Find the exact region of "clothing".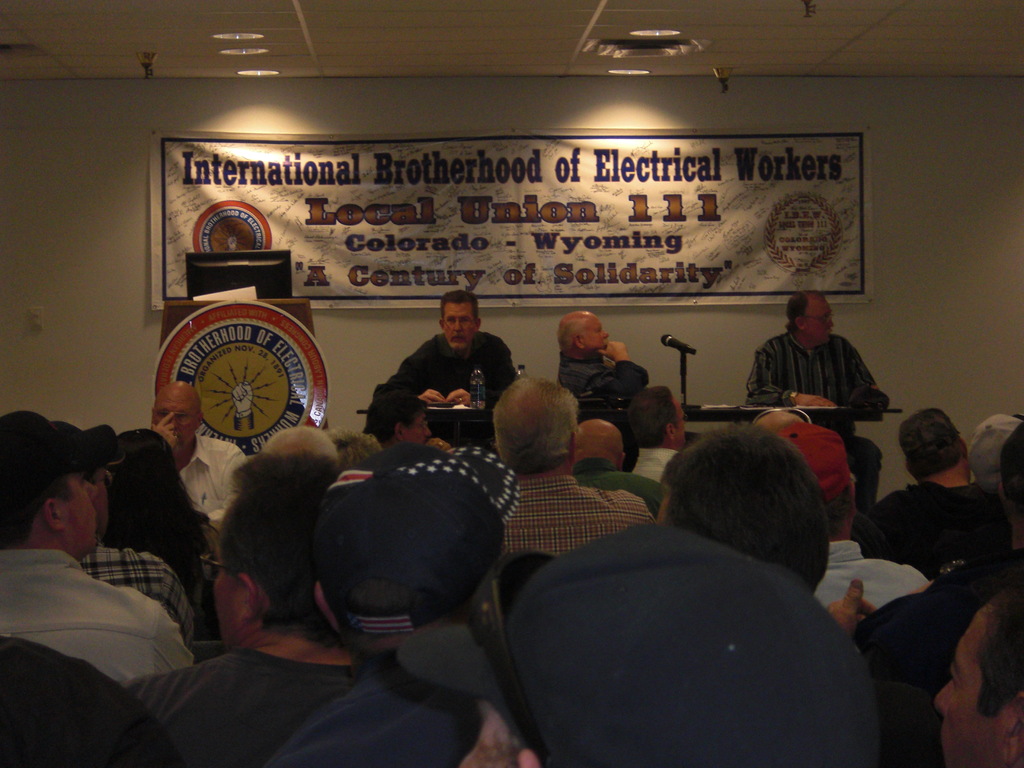
Exact region: pyautogui.locateOnScreen(858, 562, 994, 765).
